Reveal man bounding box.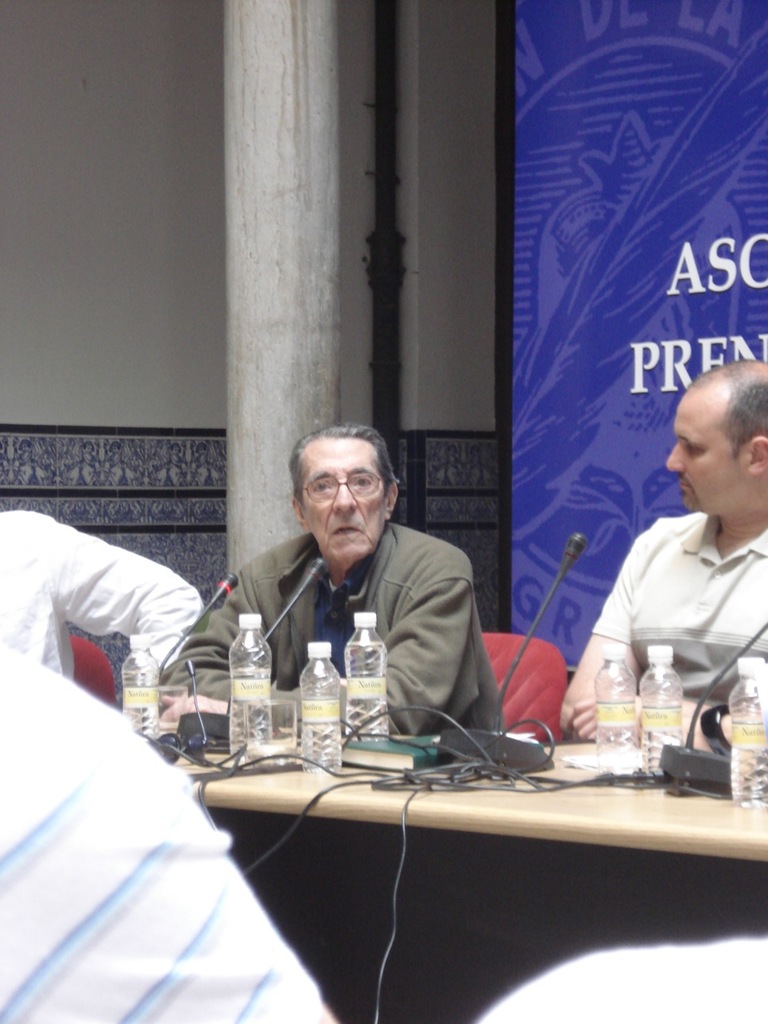
Revealed: (x1=146, y1=413, x2=502, y2=746).
